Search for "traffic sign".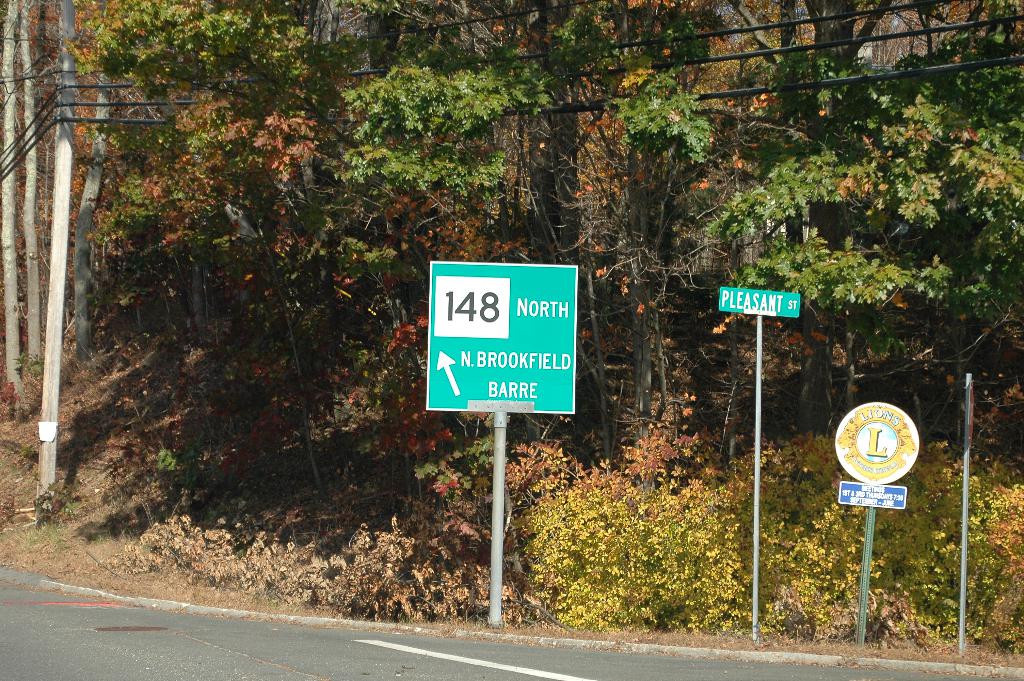
Found at BBox(424, 259, 579, 414).
